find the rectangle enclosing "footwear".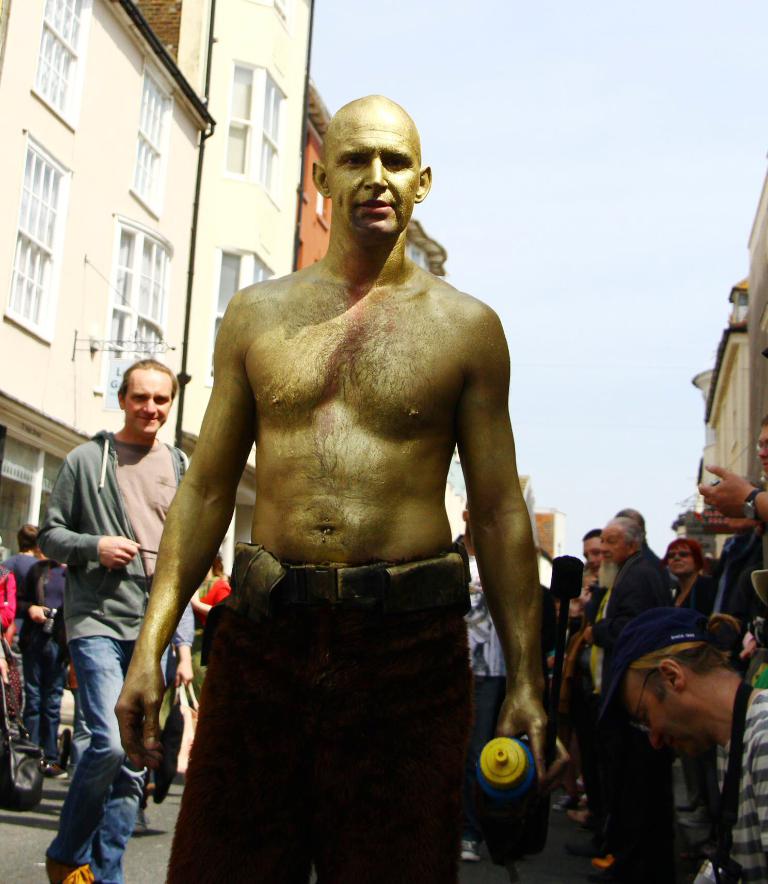
rect(548, 789, 574, 810).
